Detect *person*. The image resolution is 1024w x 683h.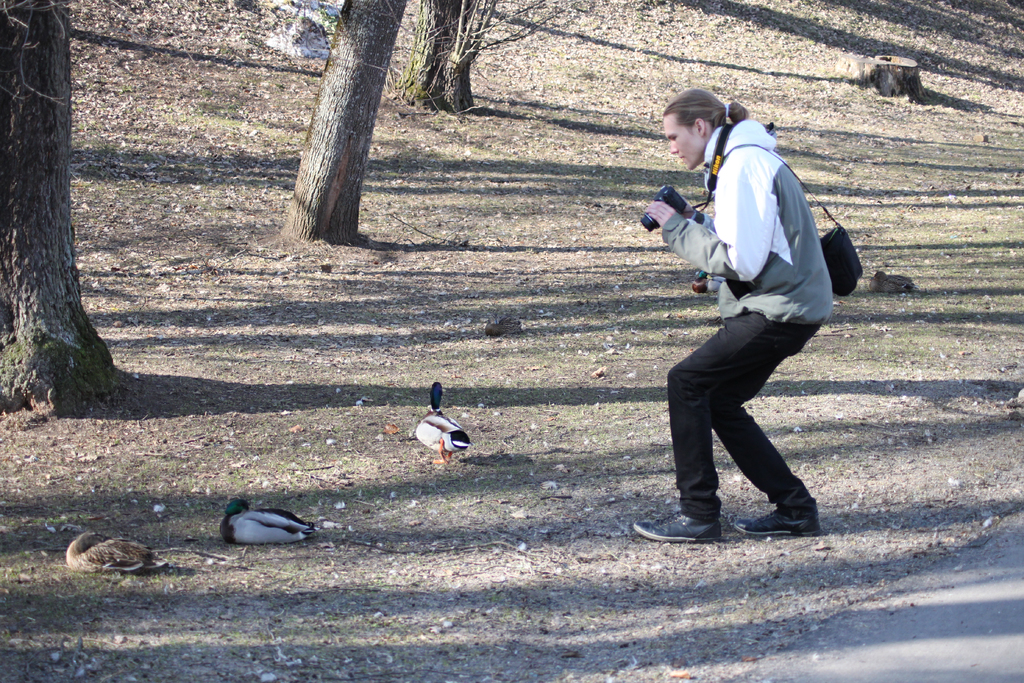
bbox(632, 88, 831, 544).
